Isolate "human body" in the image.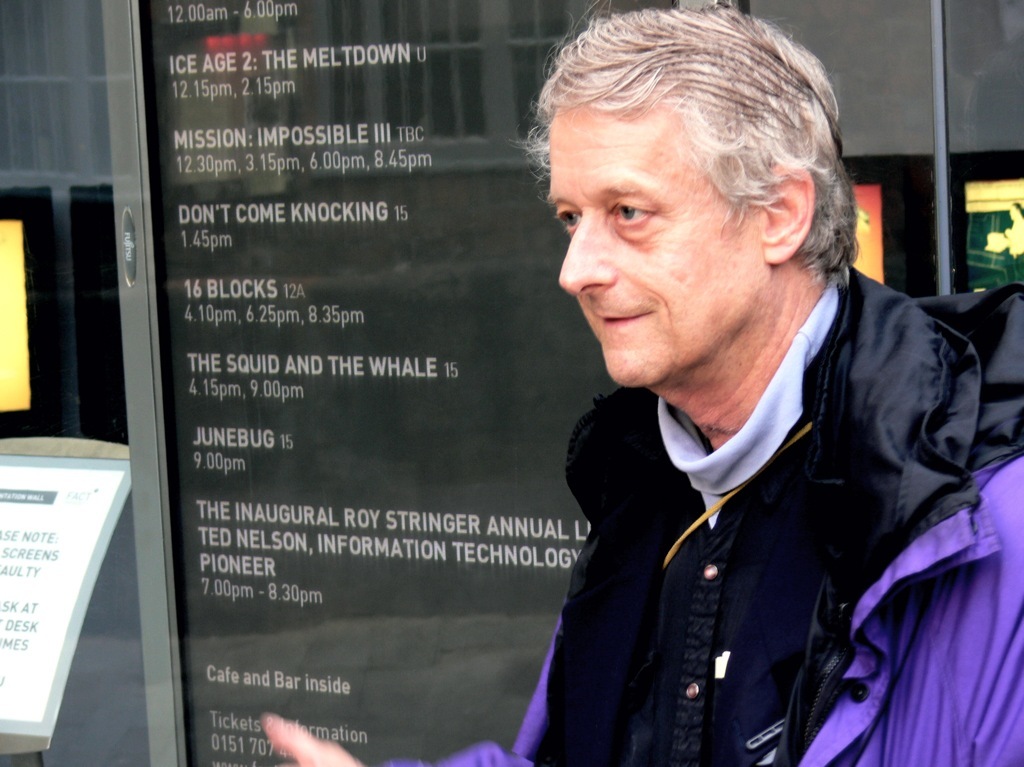
Isolated region: [264,0,1023,766].
